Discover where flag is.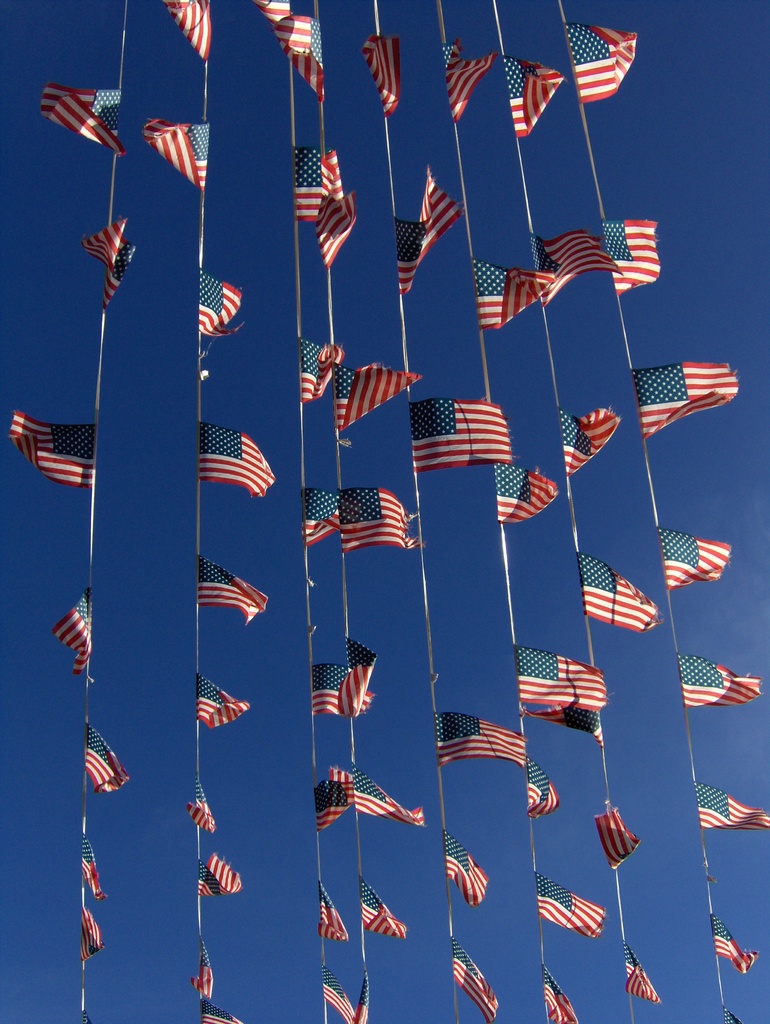
Discovered at <region>529, 705, 600, 745</region>.
